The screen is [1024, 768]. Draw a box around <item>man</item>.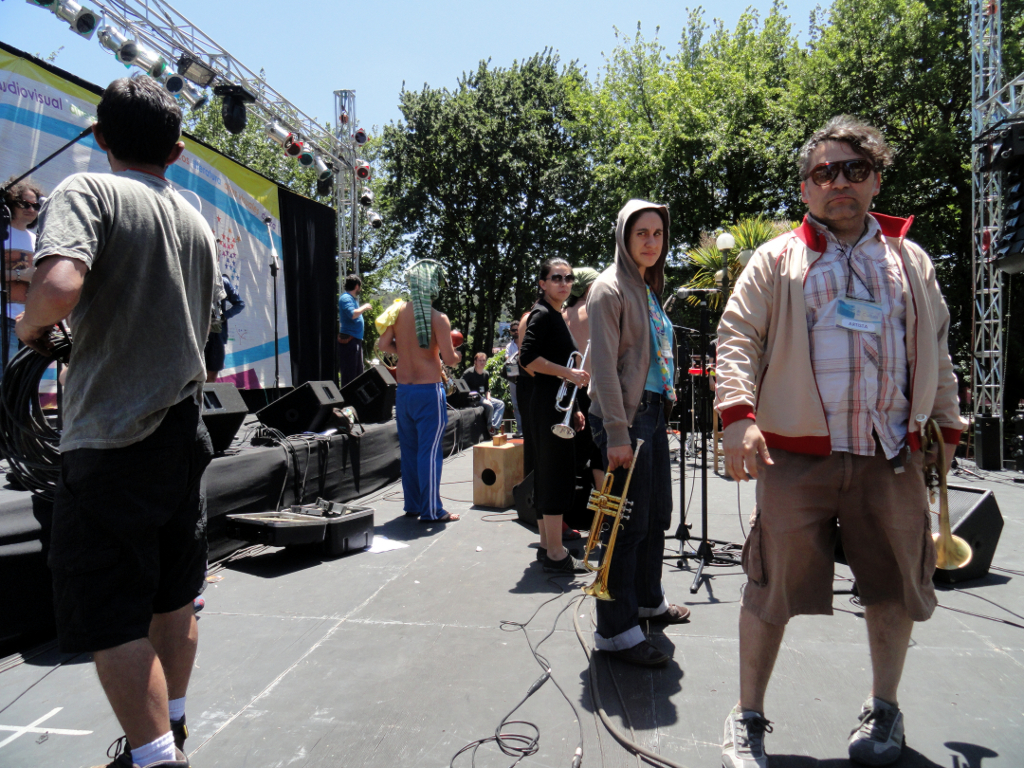
[left=458, top=348, right=508, bottom=435].
